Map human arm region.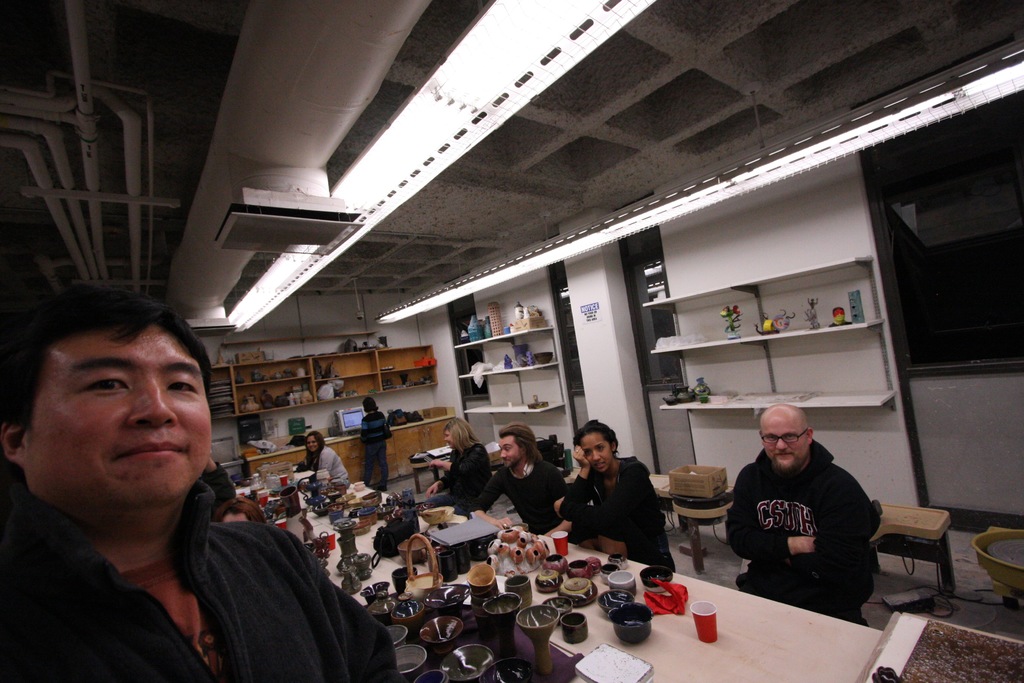
Mapped to <region>292, 460, 308, 474</region>.
